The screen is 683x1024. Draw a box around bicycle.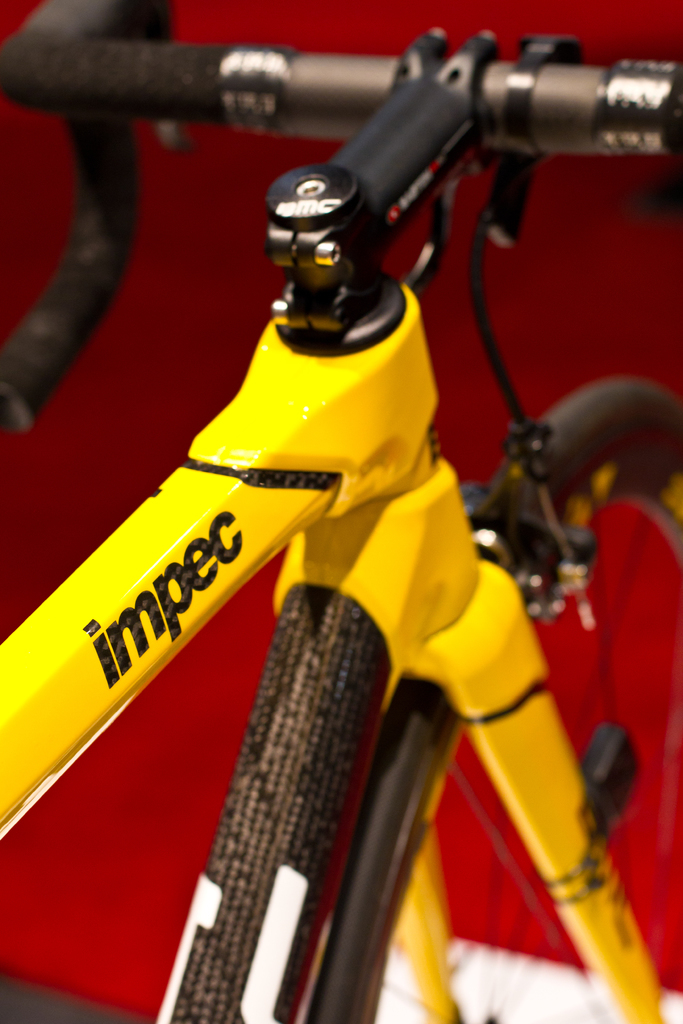
rect(0, 0, 682, 1023).
